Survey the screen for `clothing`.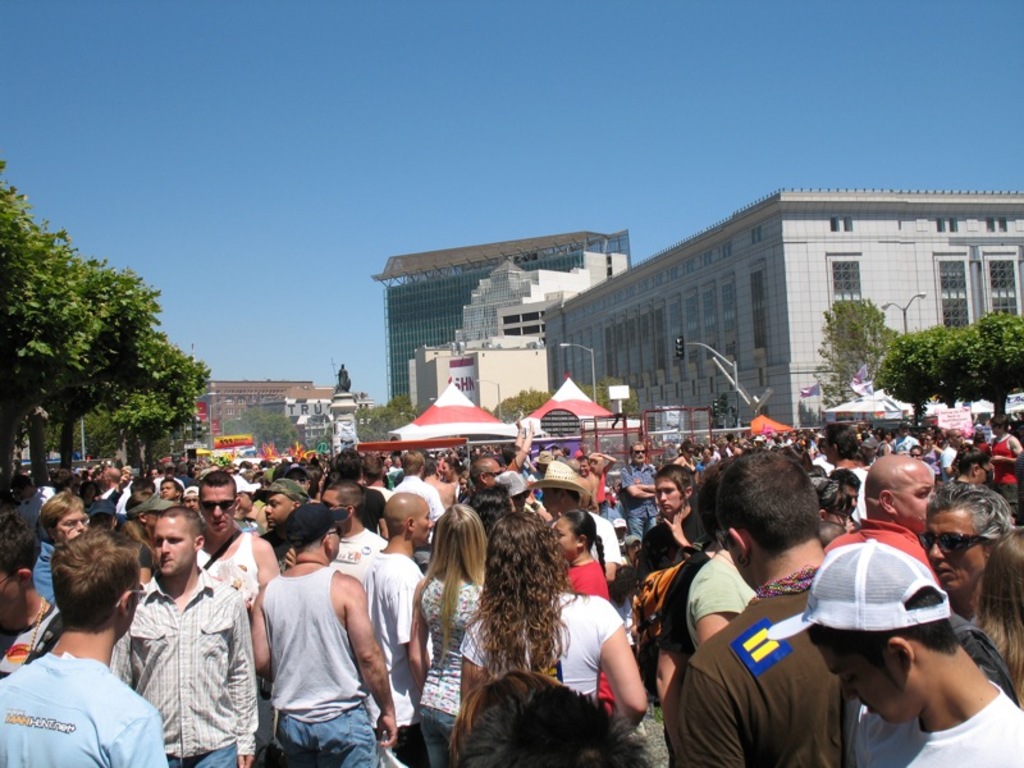
Survey found: (left=87, top=477, right=127, bottom=525).
